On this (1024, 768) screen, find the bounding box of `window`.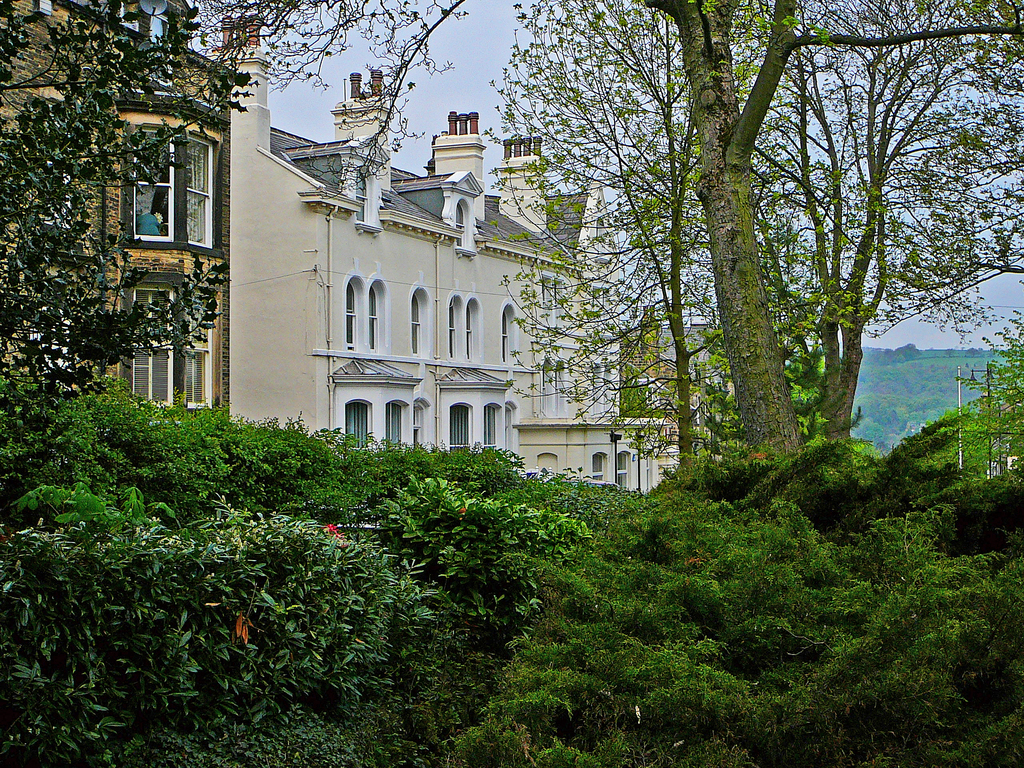
Bounding box: rect(344, 273, 364, 356).
